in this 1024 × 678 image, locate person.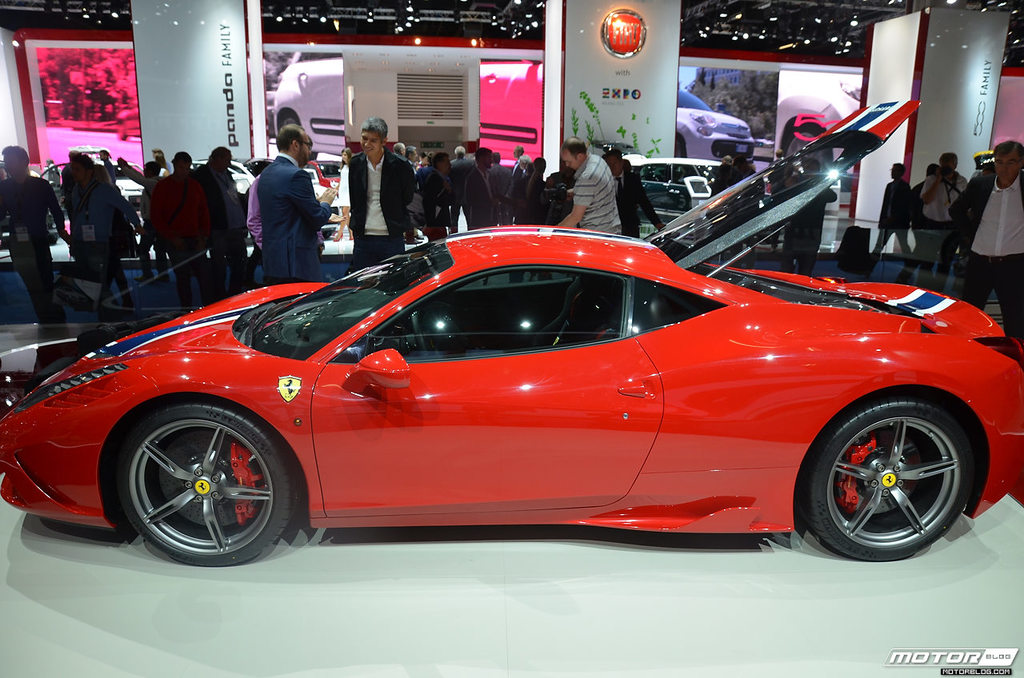
Bounding box: [598, 148, 661, 231].
